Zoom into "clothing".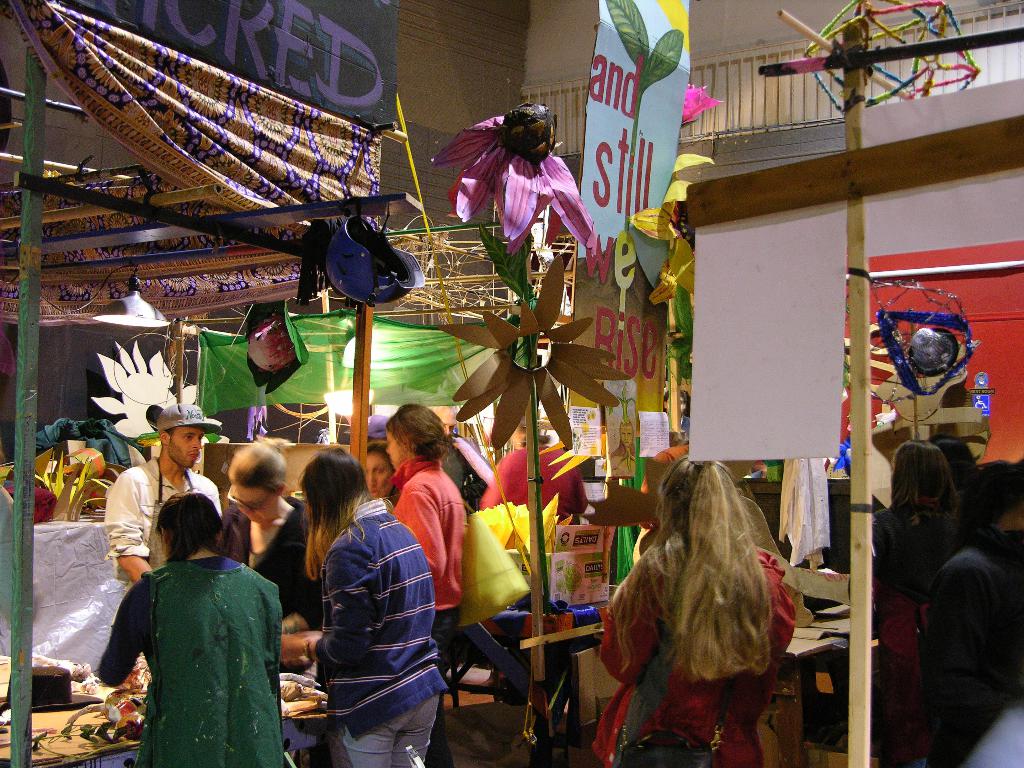
Zoom target: 102,524,284,758.
